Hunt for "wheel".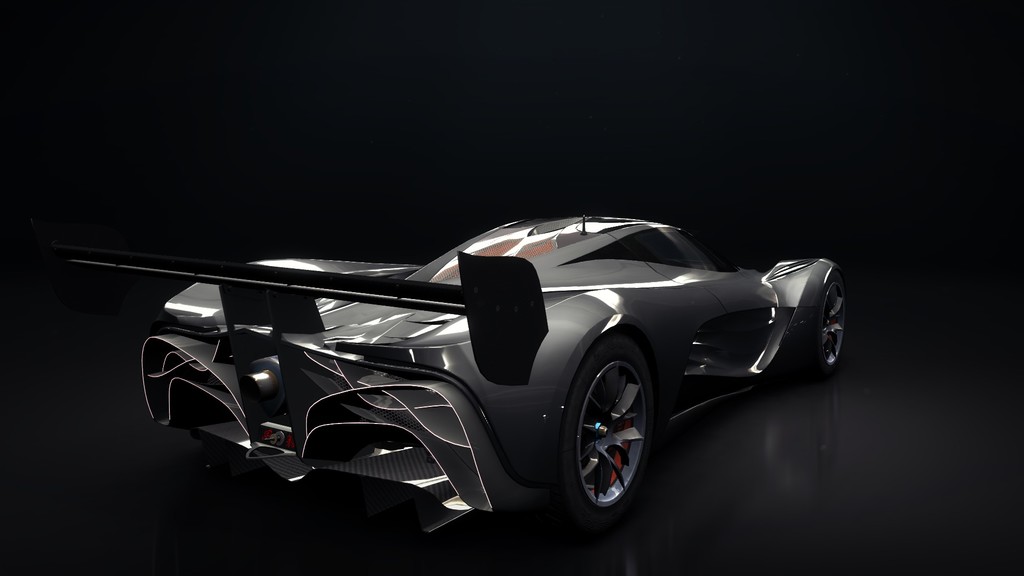
Hunted down at box(557, 344, 661, 515).
